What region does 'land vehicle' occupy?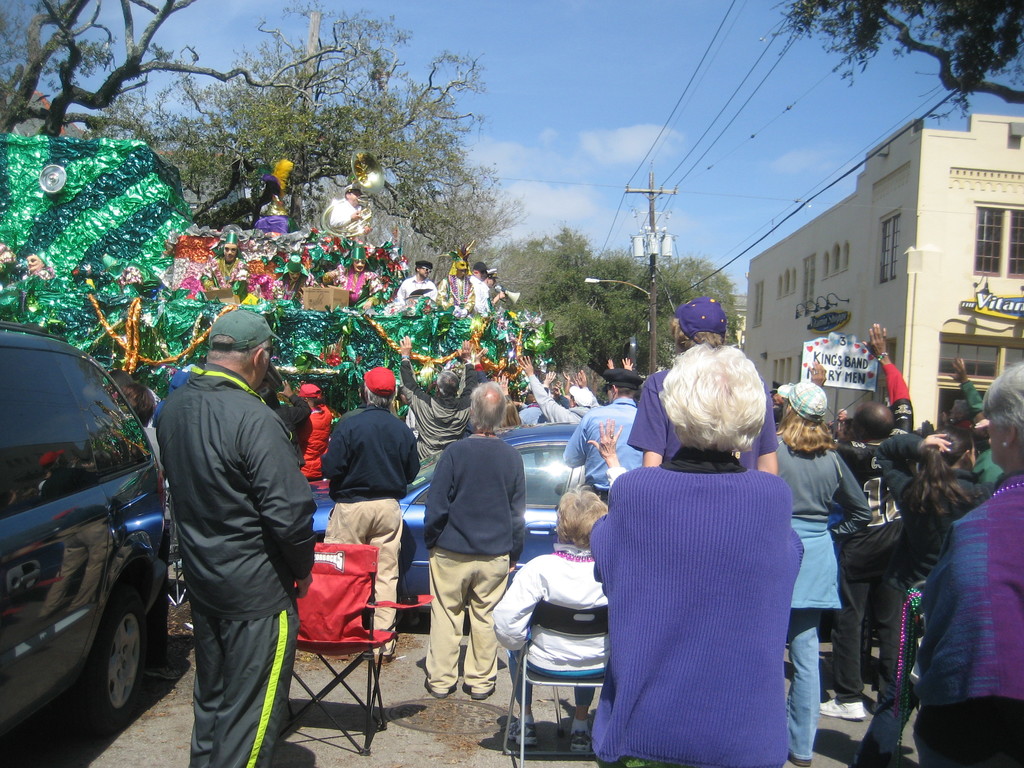
rect(1, 317, 175, 736).
